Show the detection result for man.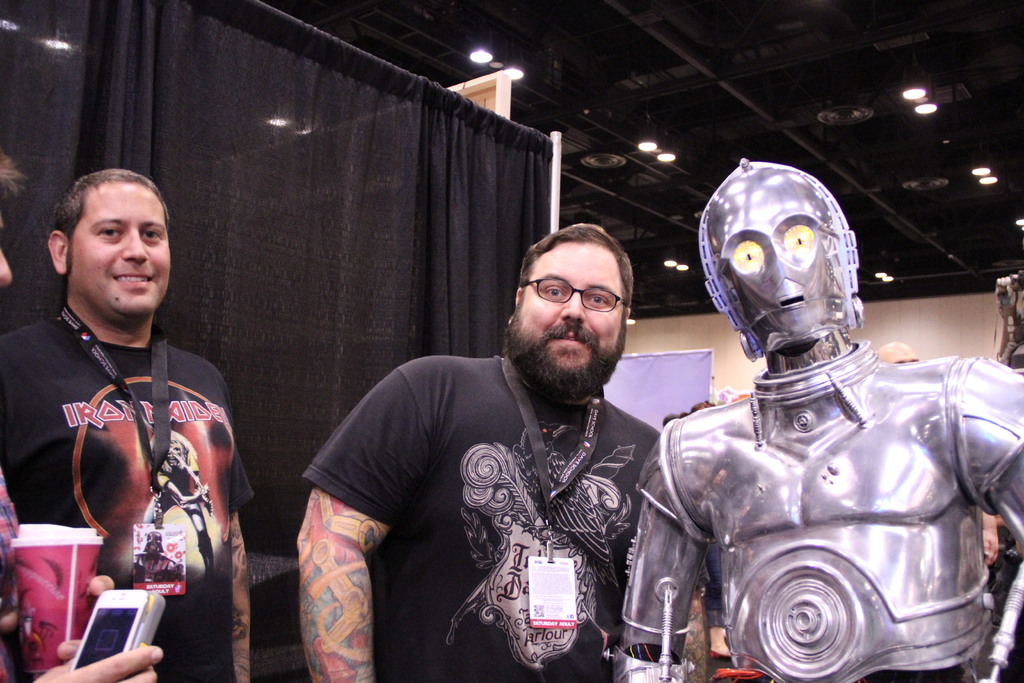
left=0, top=171, right=248, bottom=682.
